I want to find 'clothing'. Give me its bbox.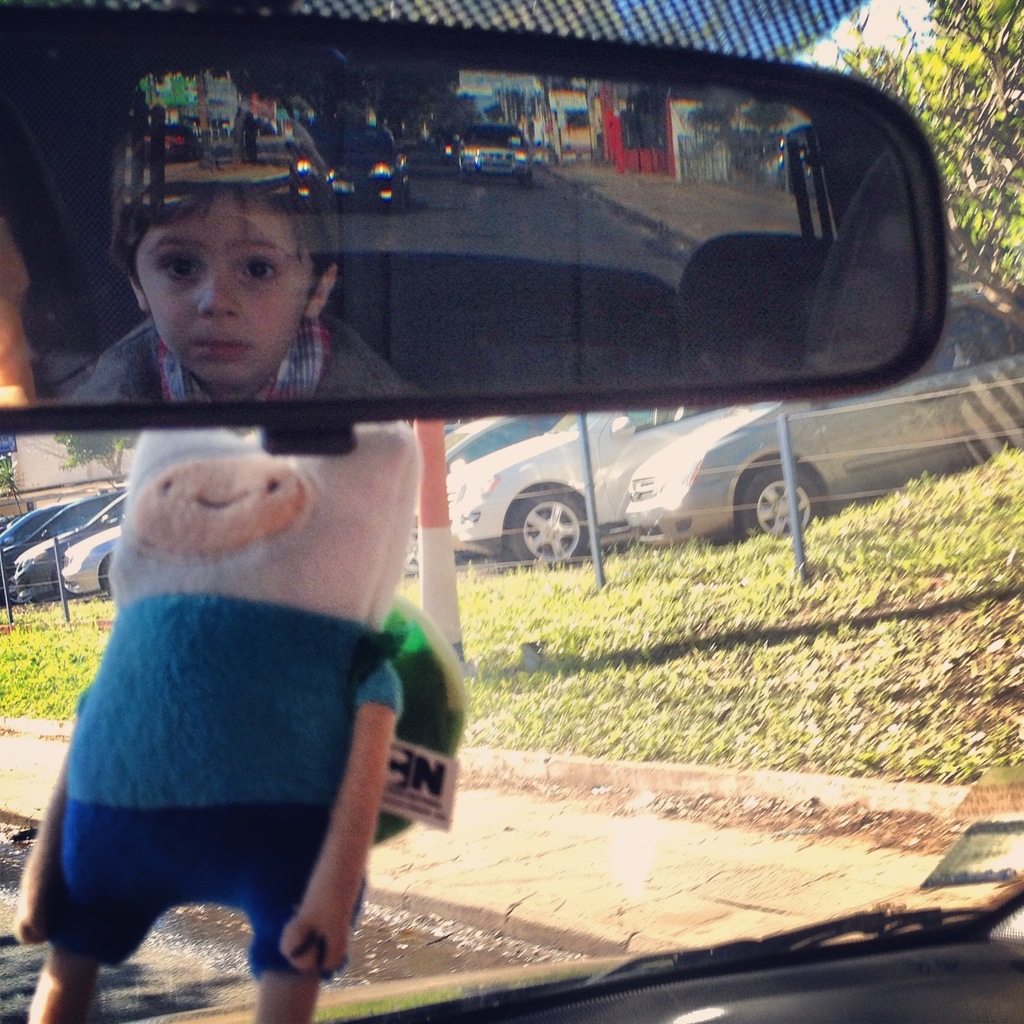
44:591:408:983.
